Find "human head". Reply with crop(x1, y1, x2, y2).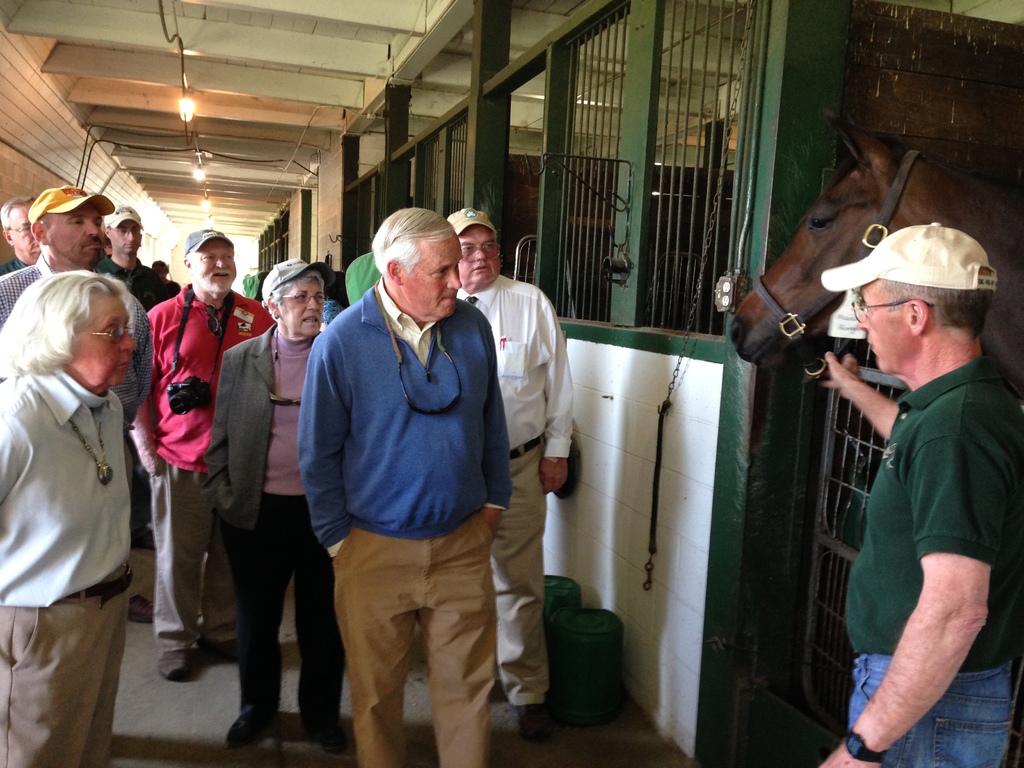
crop(184, 229, 237, 297).
